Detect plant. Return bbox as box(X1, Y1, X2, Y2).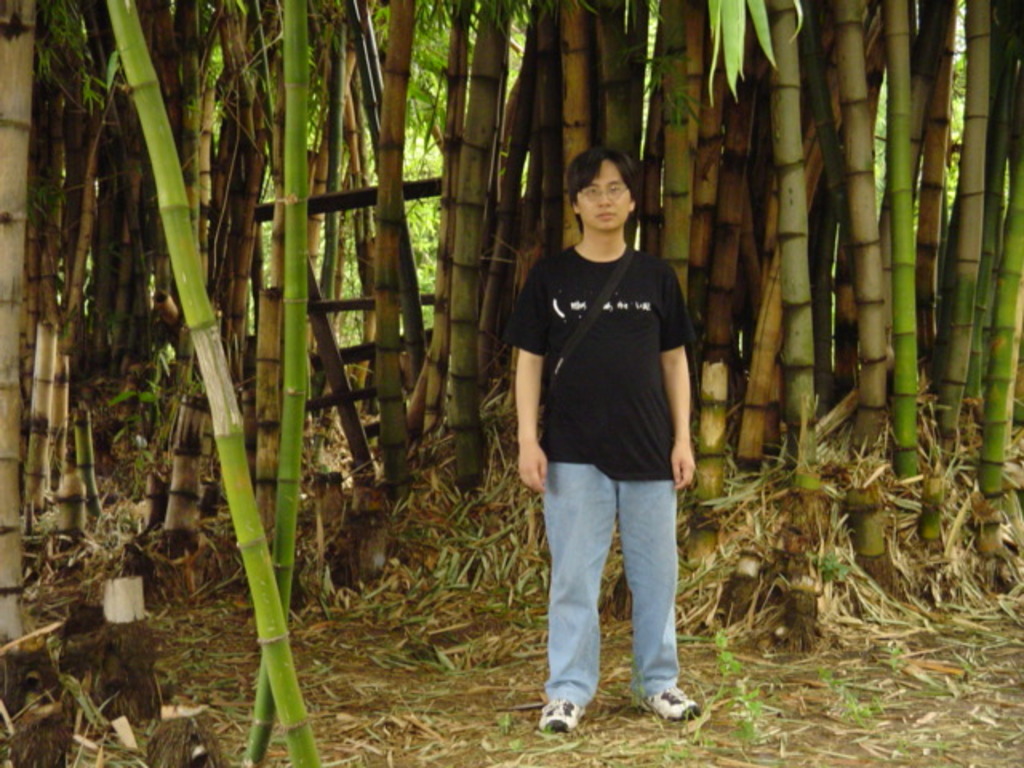
box(498, 547, 531, 622).
